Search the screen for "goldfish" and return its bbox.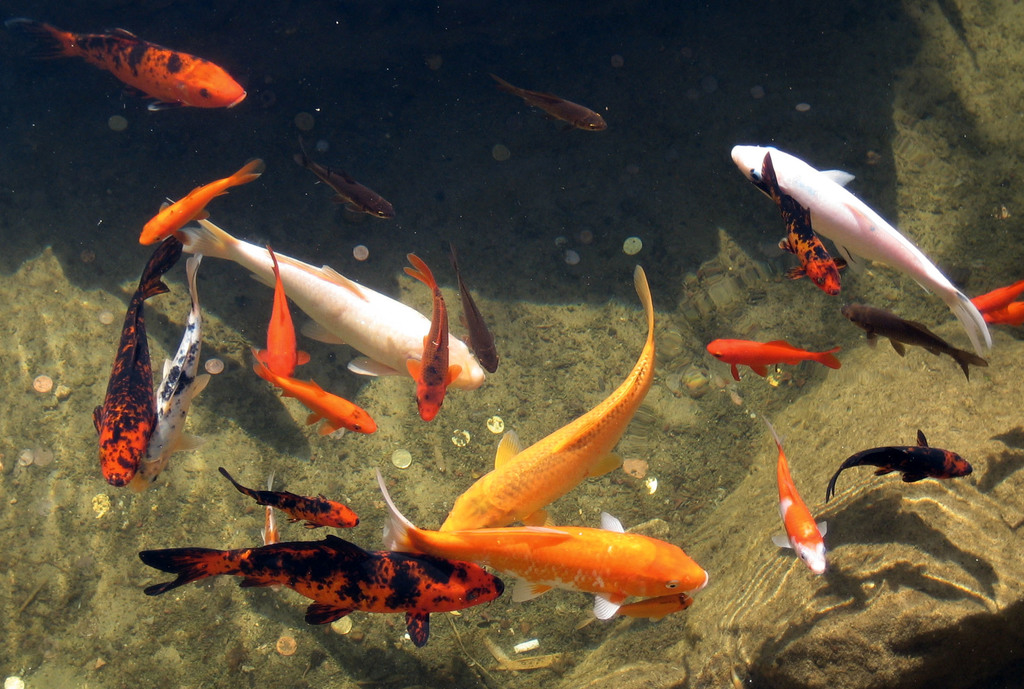
Found: crop(754, 149, 849, 295).
